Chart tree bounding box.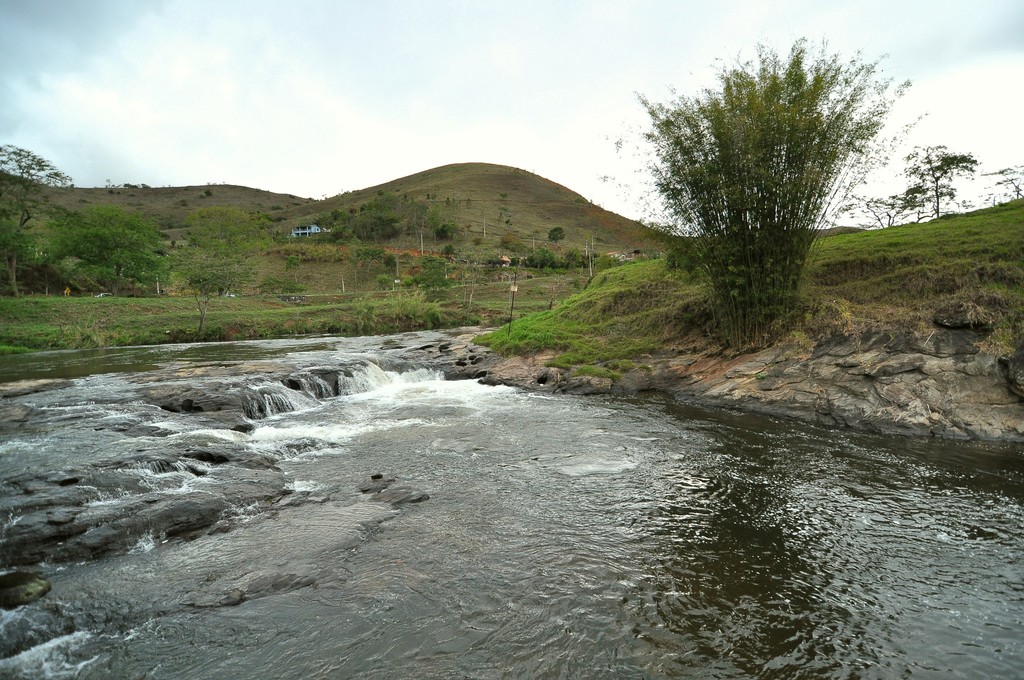
Charted: box(908, 143, 991, 218).
